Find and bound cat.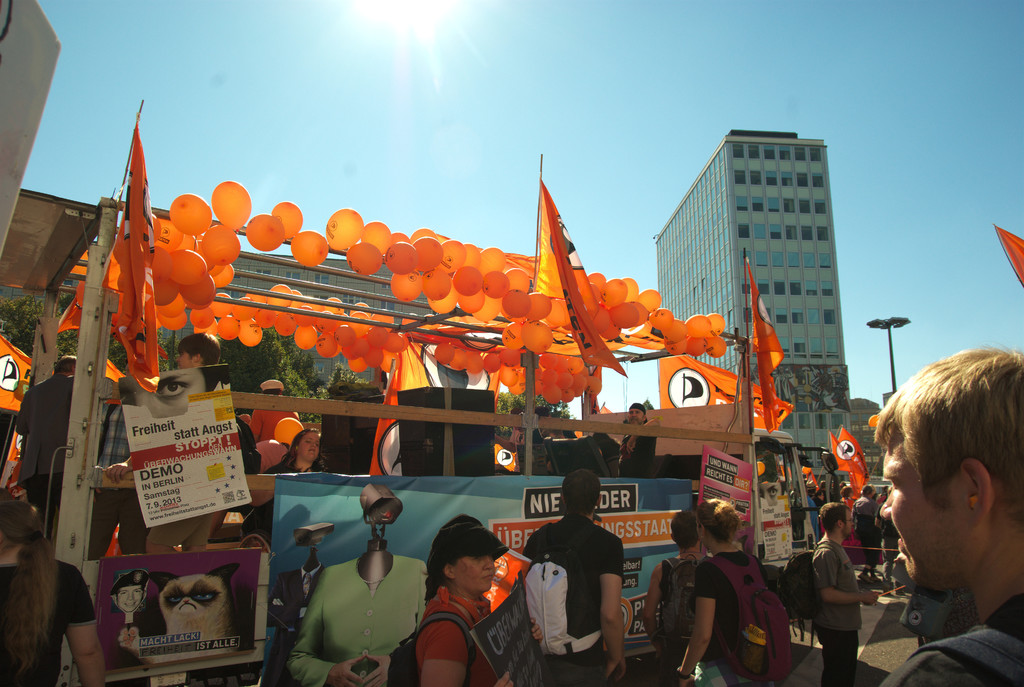
Bound: <box>142,562,241,655</box>.
